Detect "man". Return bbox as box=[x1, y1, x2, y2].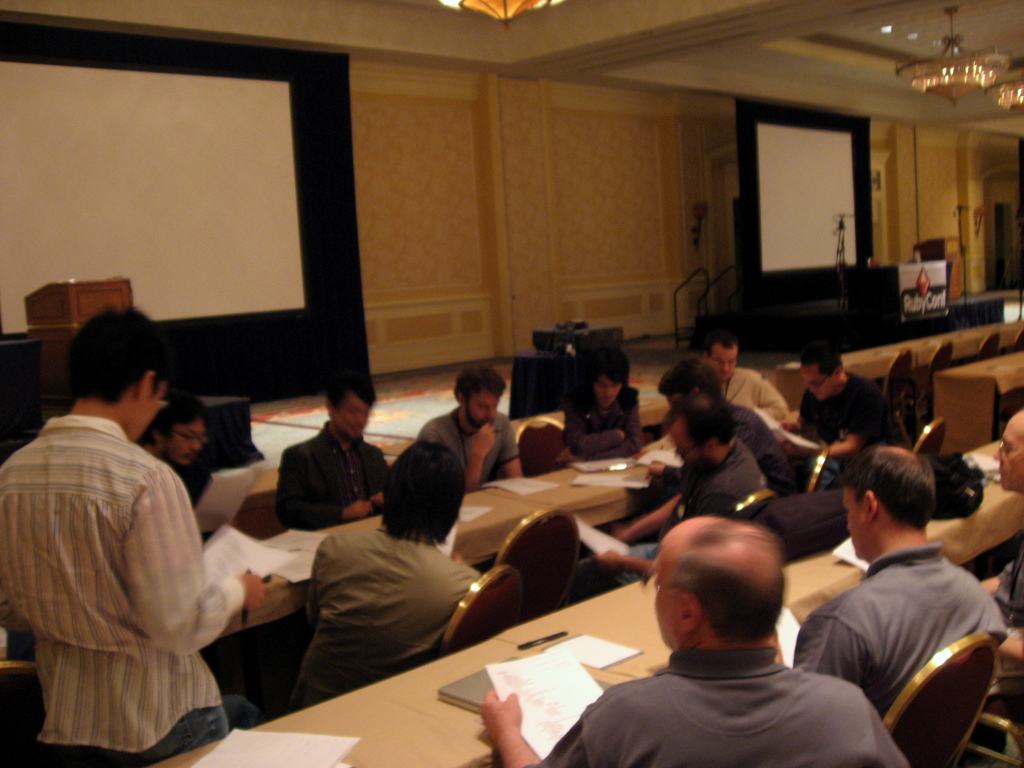
box=[274, 371, 389, 525].
